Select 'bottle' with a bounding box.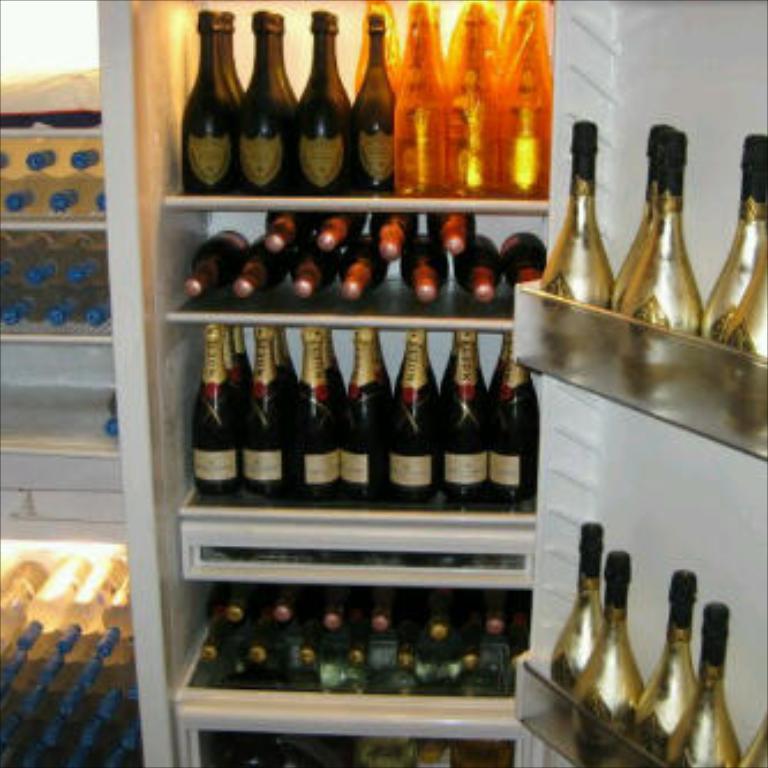
box=[0, 551, 55, 648].
